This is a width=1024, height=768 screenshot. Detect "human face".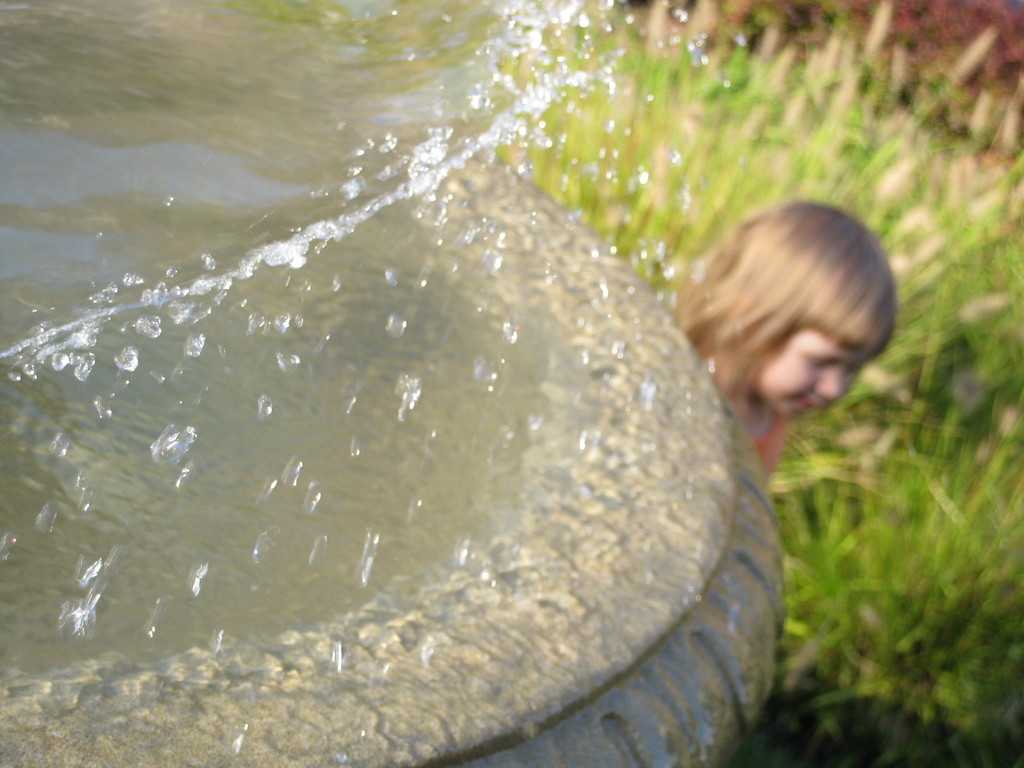
[753, 318, 881, 419].
